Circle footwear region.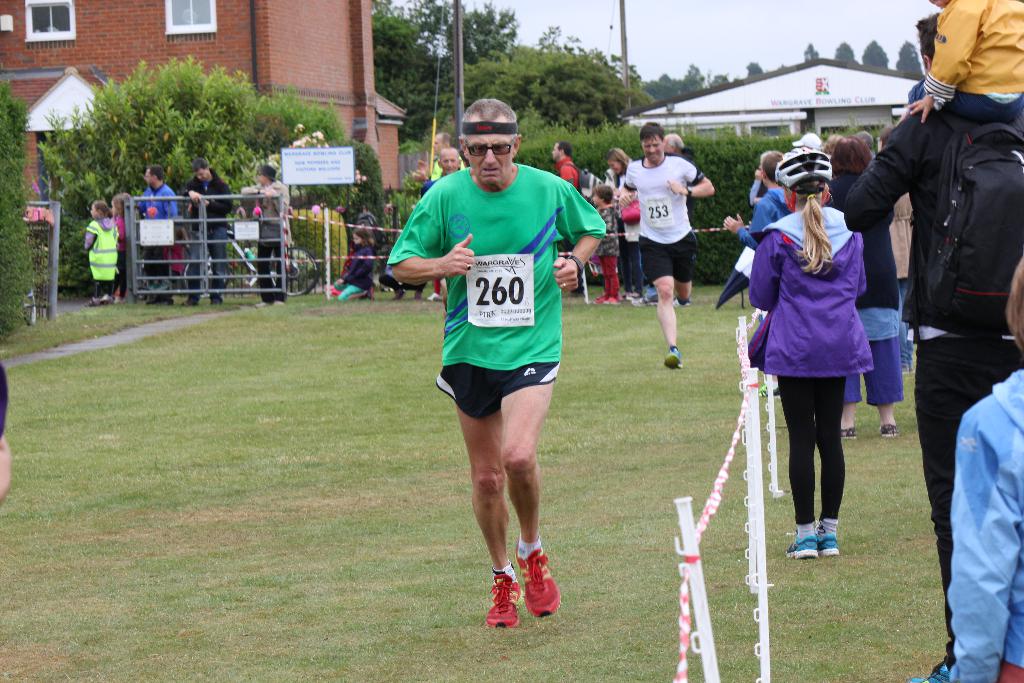
Region: x1=660, y1=345, x2=683, y2=370.
